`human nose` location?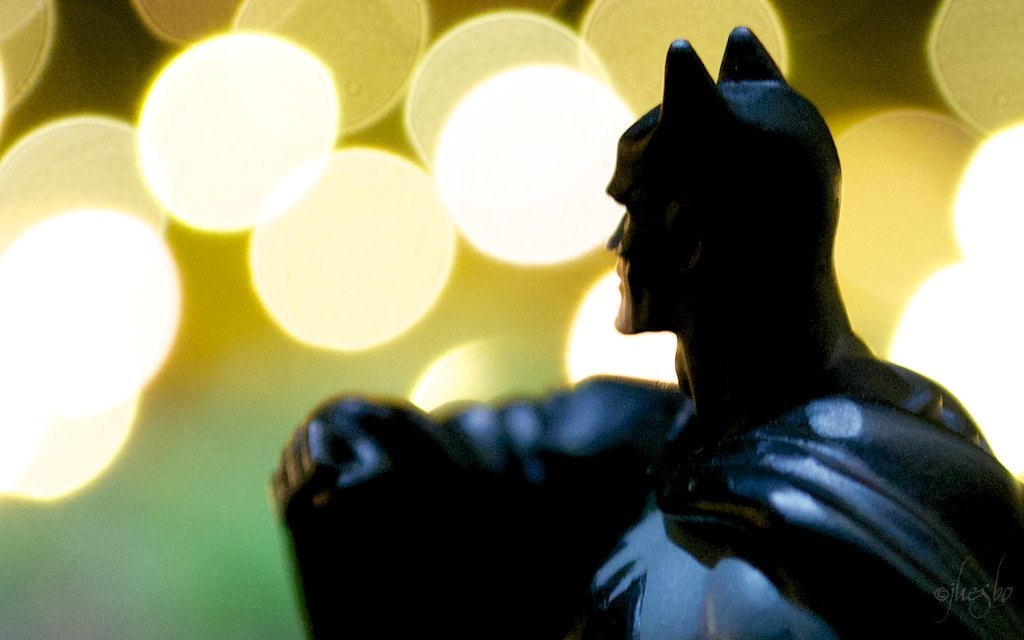
[left=600, top=217, right=624, bottom=253]
